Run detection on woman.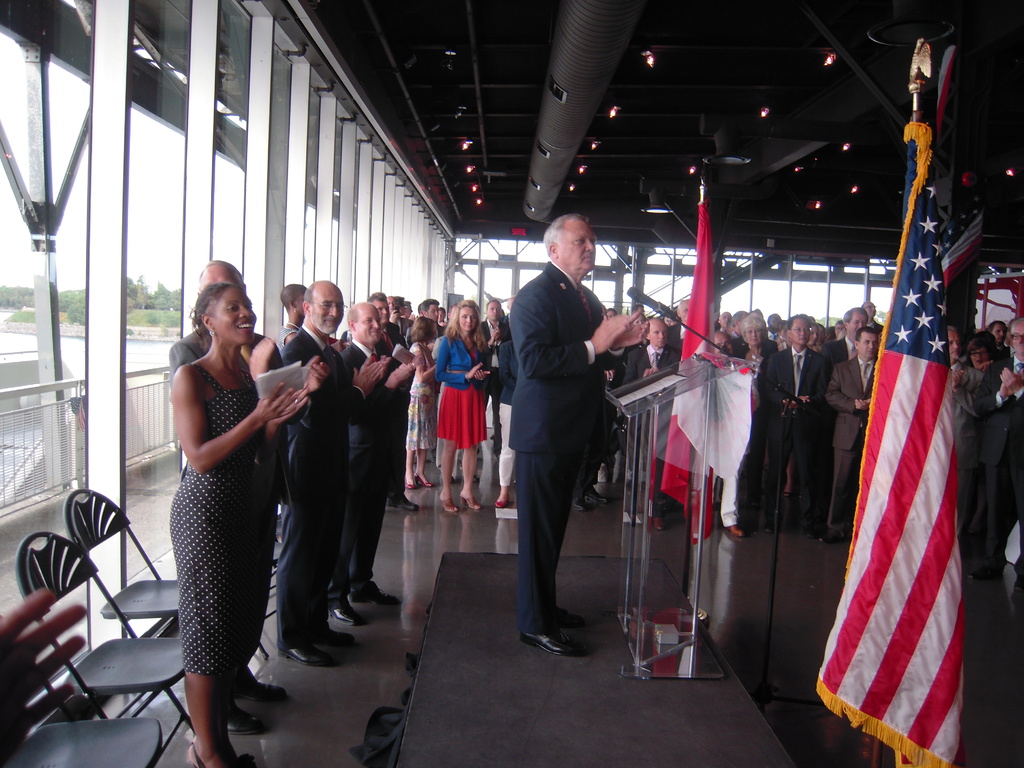
Result: <bbox>737, 310, 776, 532</bbox>.
